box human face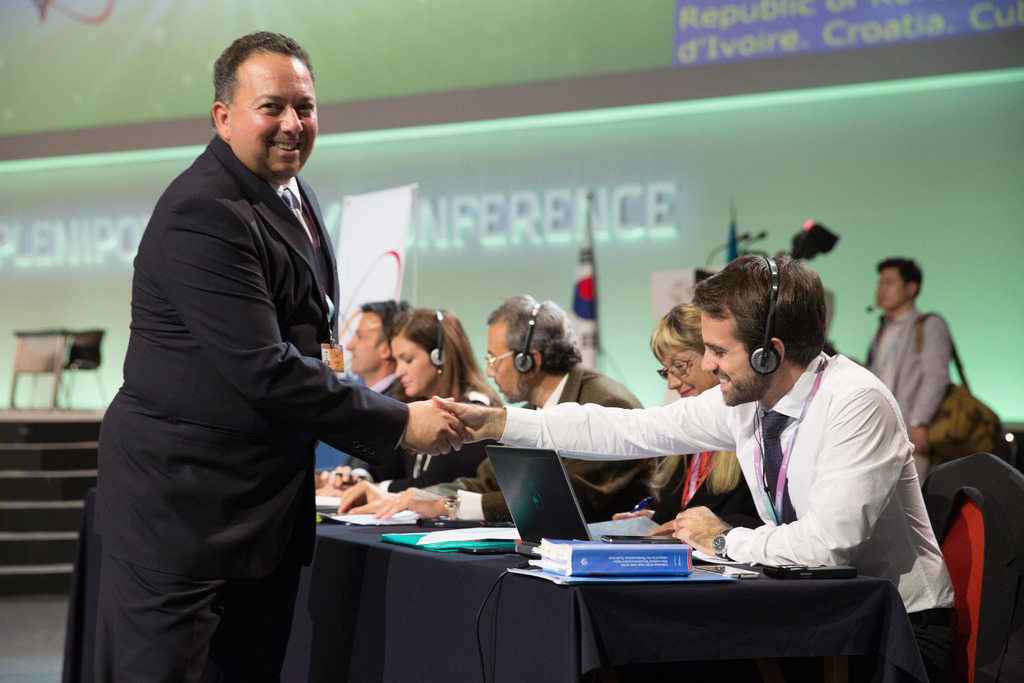
pyautogui.locateOnScreen(386, 334, 435, 406)
